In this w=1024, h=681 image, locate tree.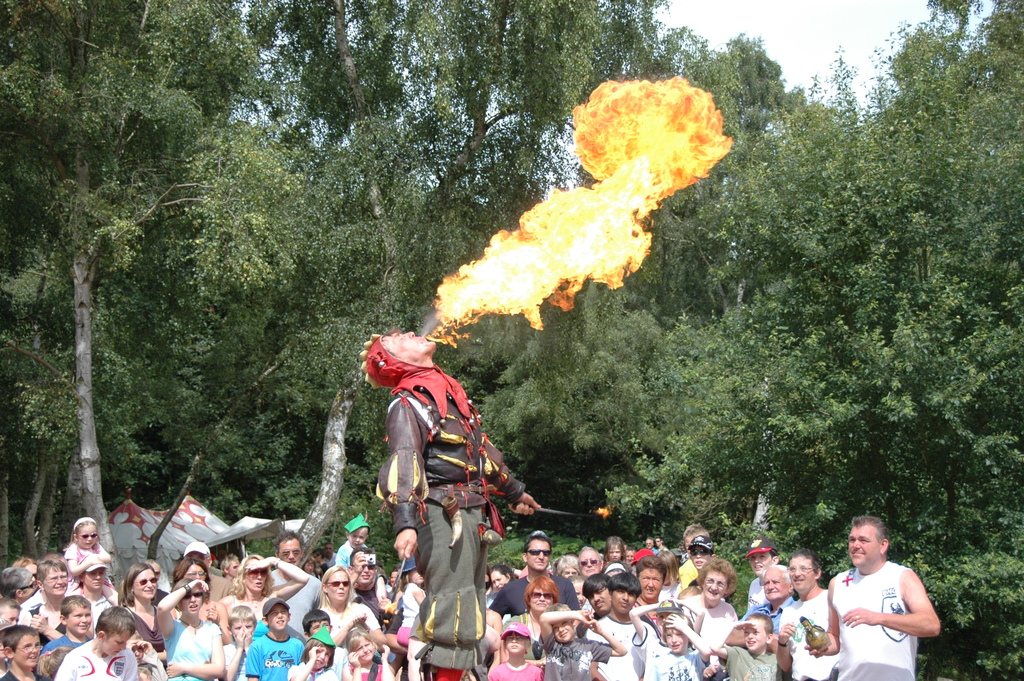
Bounding box: crop(0, 0, 299, 592).
